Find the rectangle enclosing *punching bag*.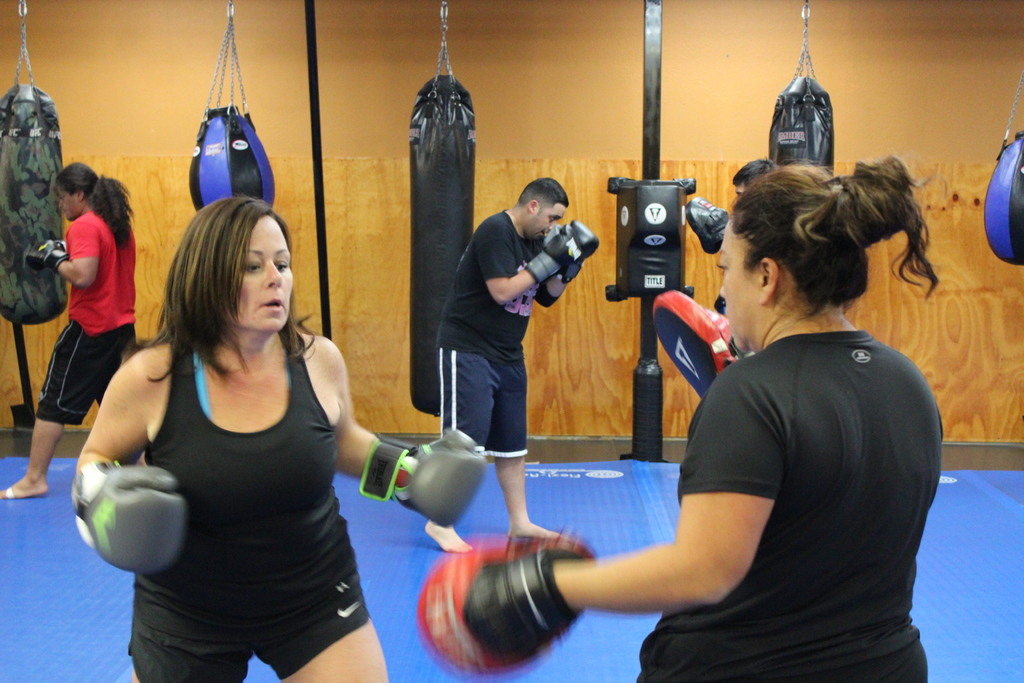
(410, 75, 477, 416).
